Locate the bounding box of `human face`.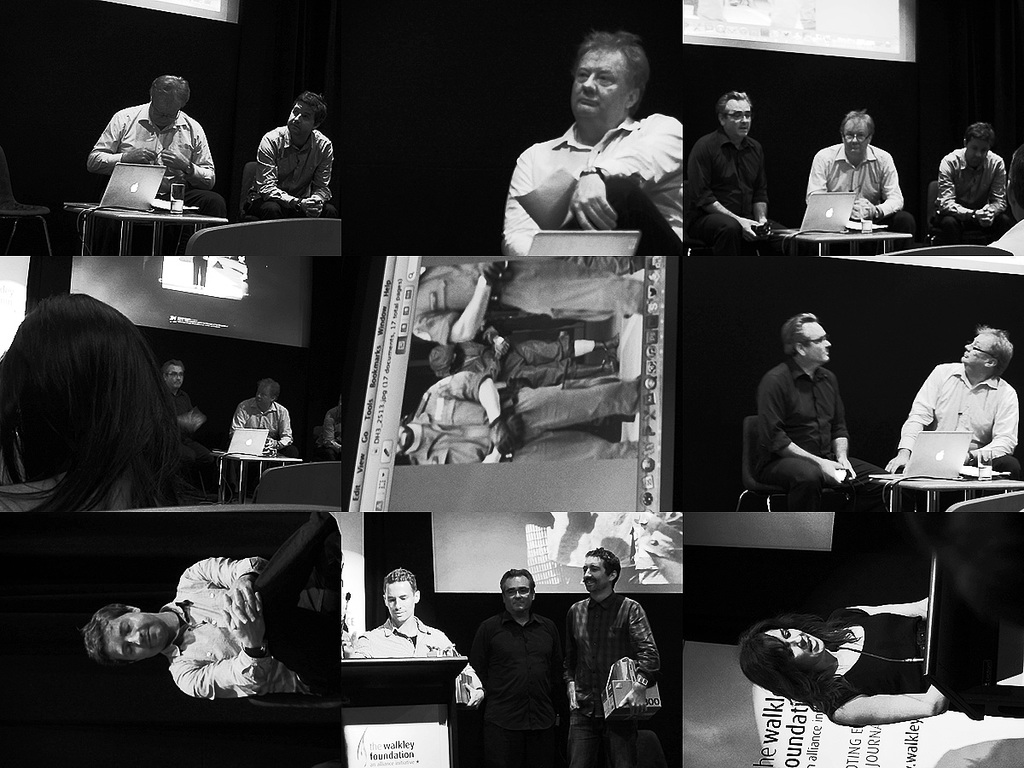
Bounding box: box(969, 137, 986, 159).
